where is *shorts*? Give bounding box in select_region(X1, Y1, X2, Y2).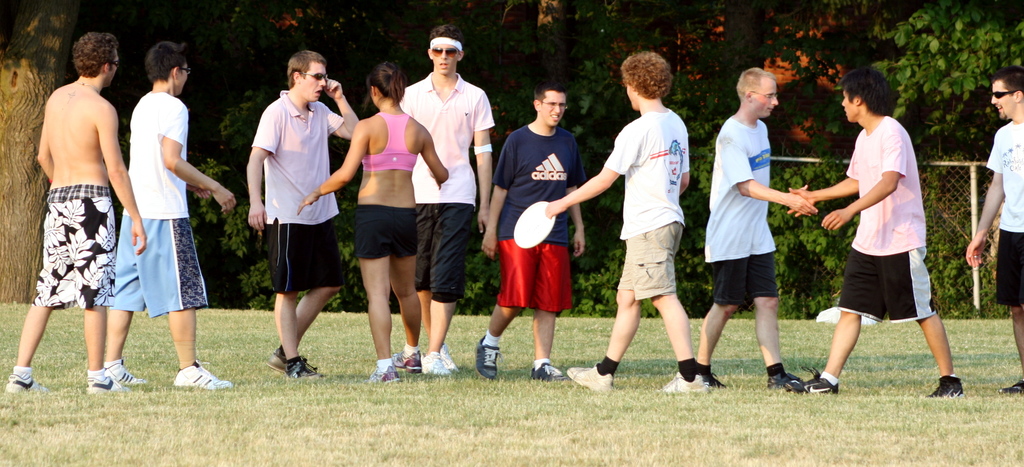
select_region(110, 215, 214, 320).
